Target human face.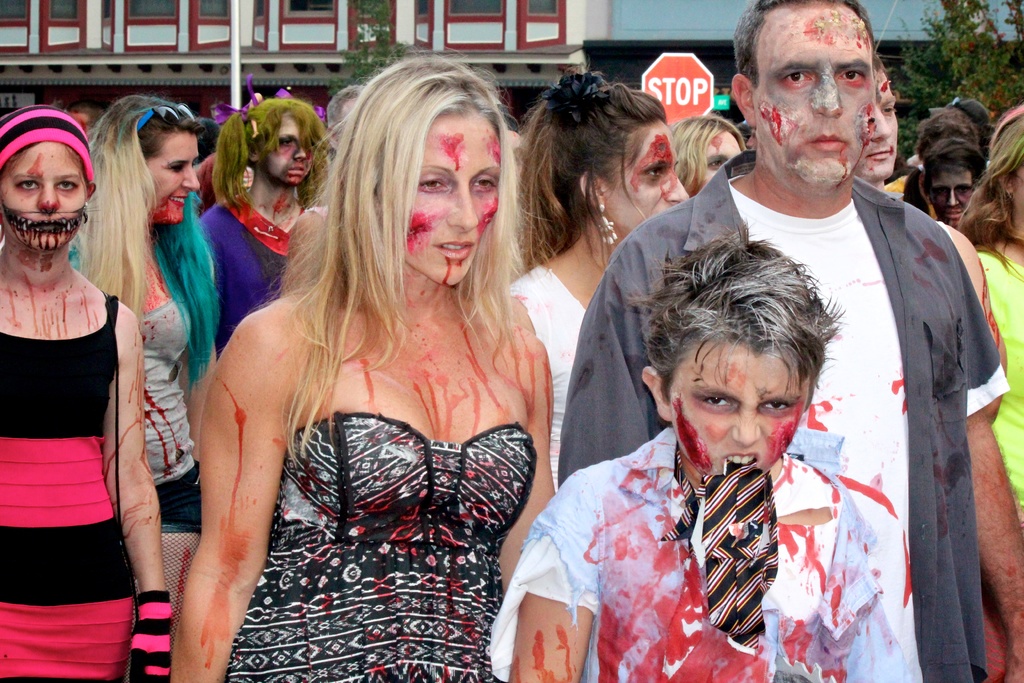
Target region: Rect(403, 113, 497, 287).
